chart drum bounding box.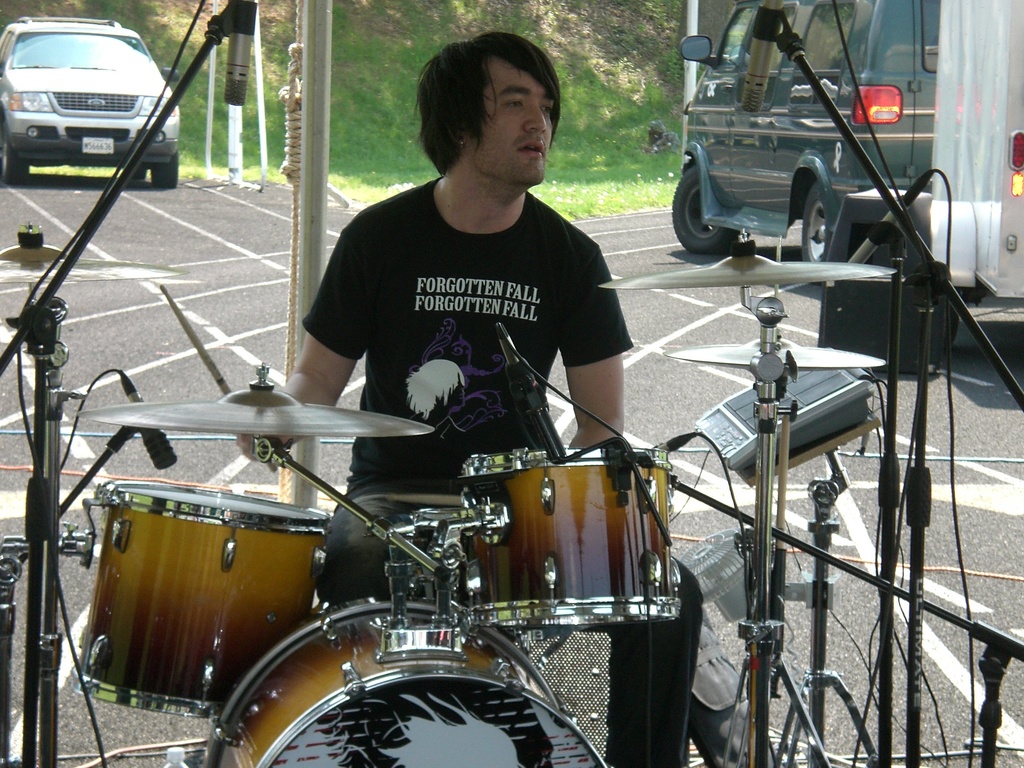
Charted: select_region(460, 444, 682, 627).
